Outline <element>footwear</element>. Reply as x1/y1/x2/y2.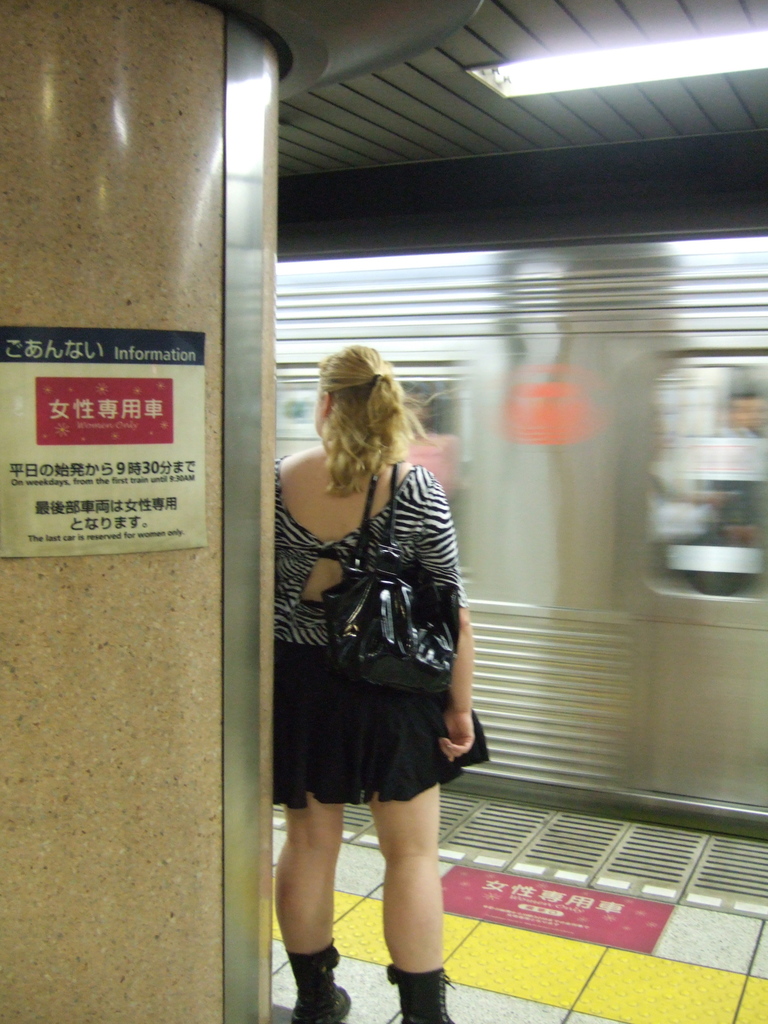
284/948/352/1020.
